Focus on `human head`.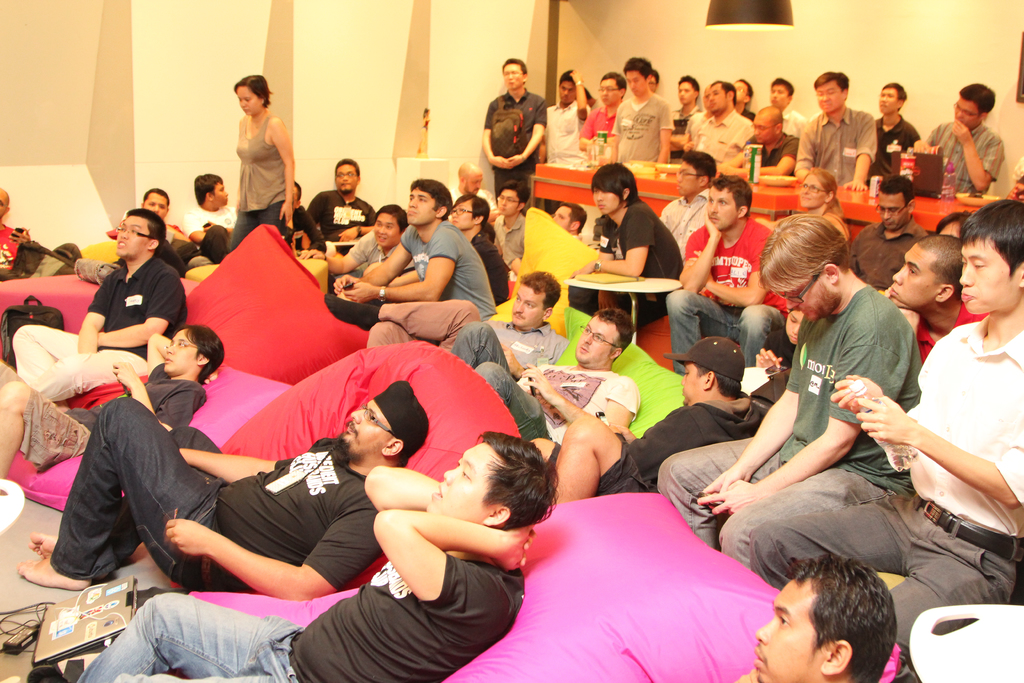
Focused at left=574, top=310, right=637, bottom=366.
